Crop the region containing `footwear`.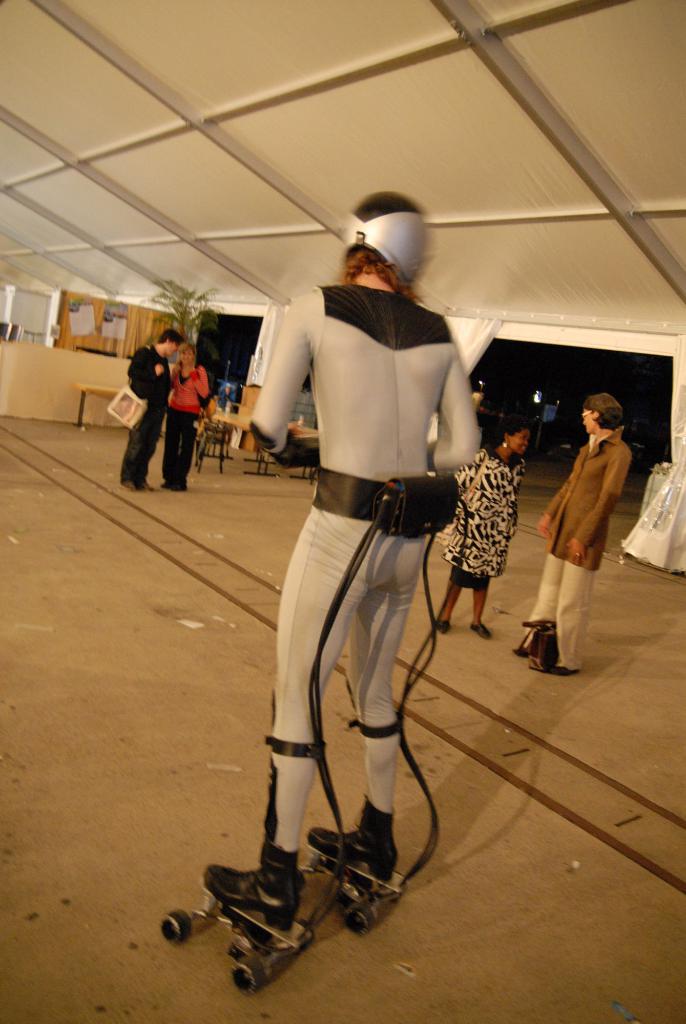
Crop region: <bbox>545, 664, 578, 675</bbox>.
